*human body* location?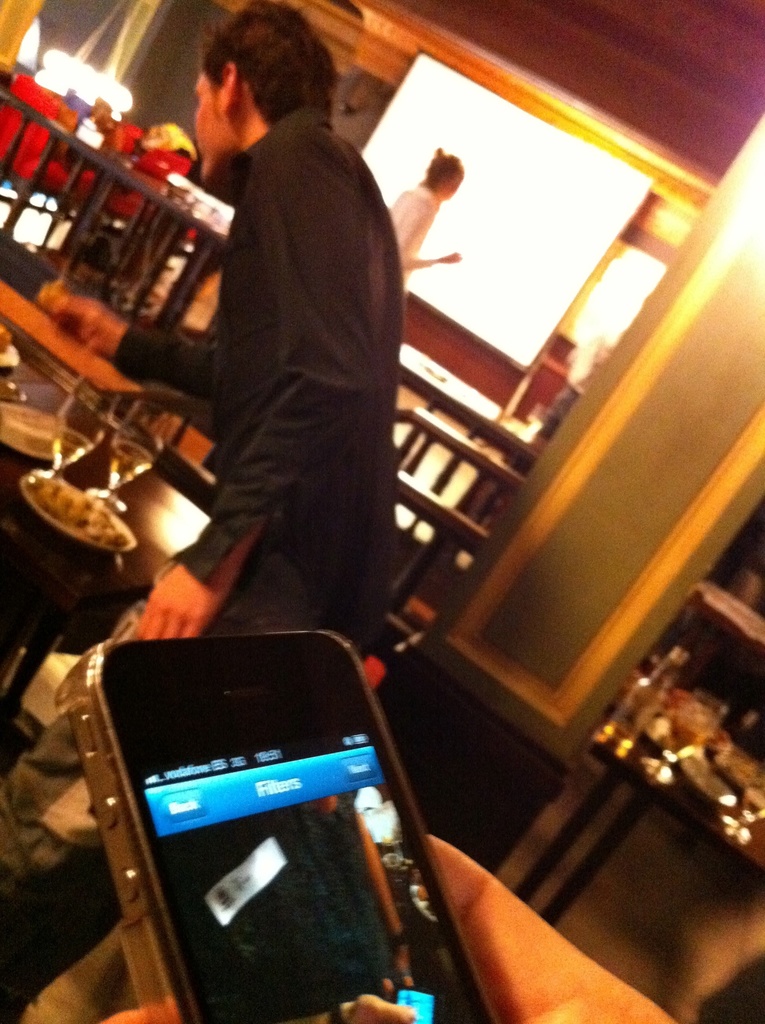
box(391, 147, 462, 290)
